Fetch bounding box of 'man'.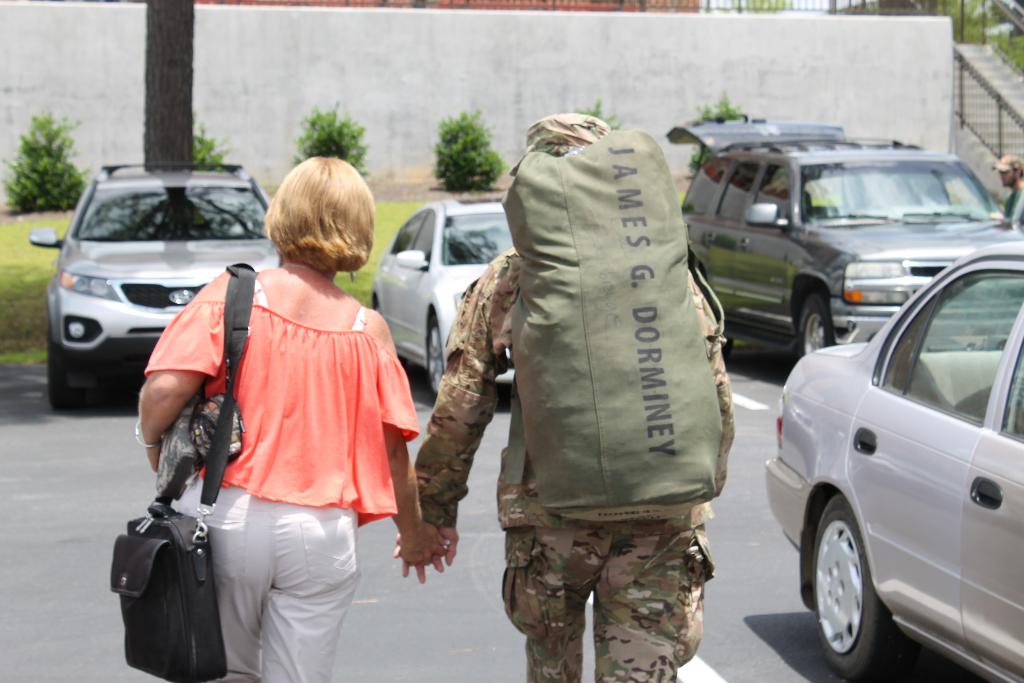
Bbox: select_region(433, 54, 742, 682).
